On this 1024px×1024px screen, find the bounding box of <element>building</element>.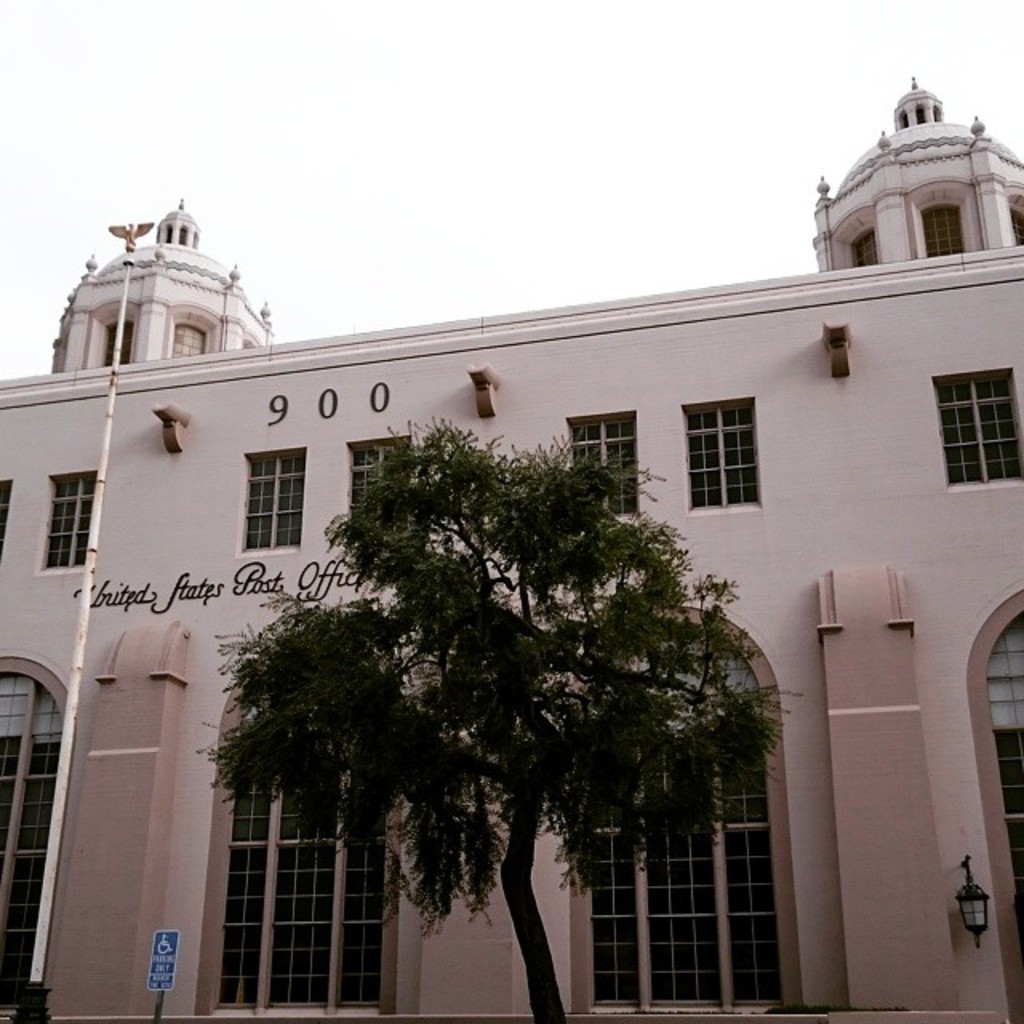
Bounding box: (x1=0, y1=72, x2=1022, y2=1022).
